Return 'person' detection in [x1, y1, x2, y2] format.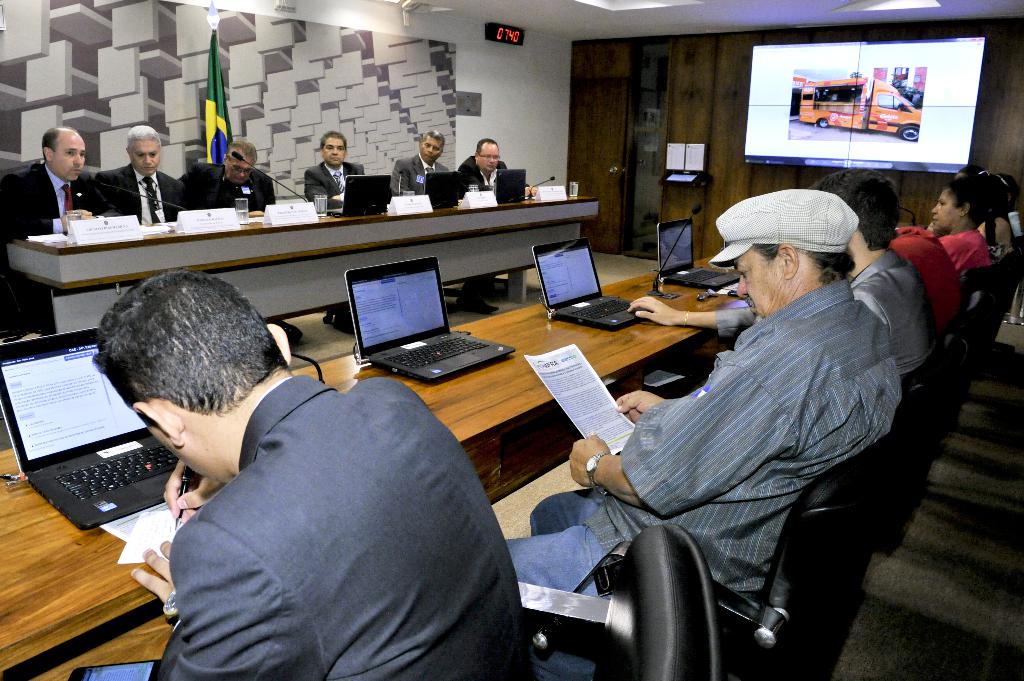
[305, 126, 367, 210].
